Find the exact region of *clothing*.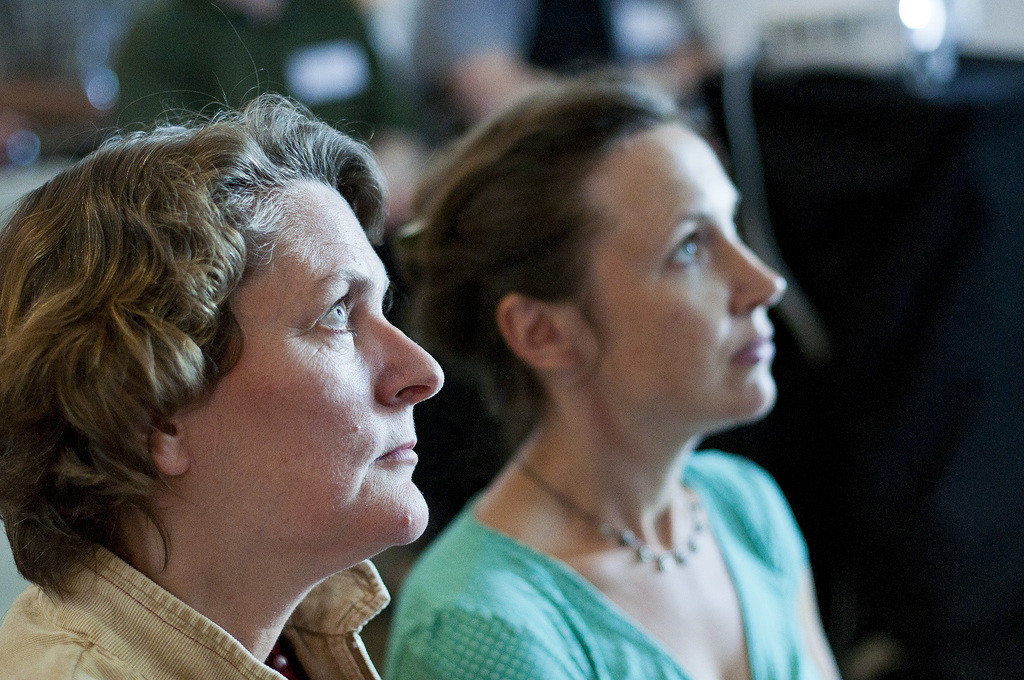
Exact region: 0:544:385:679.
